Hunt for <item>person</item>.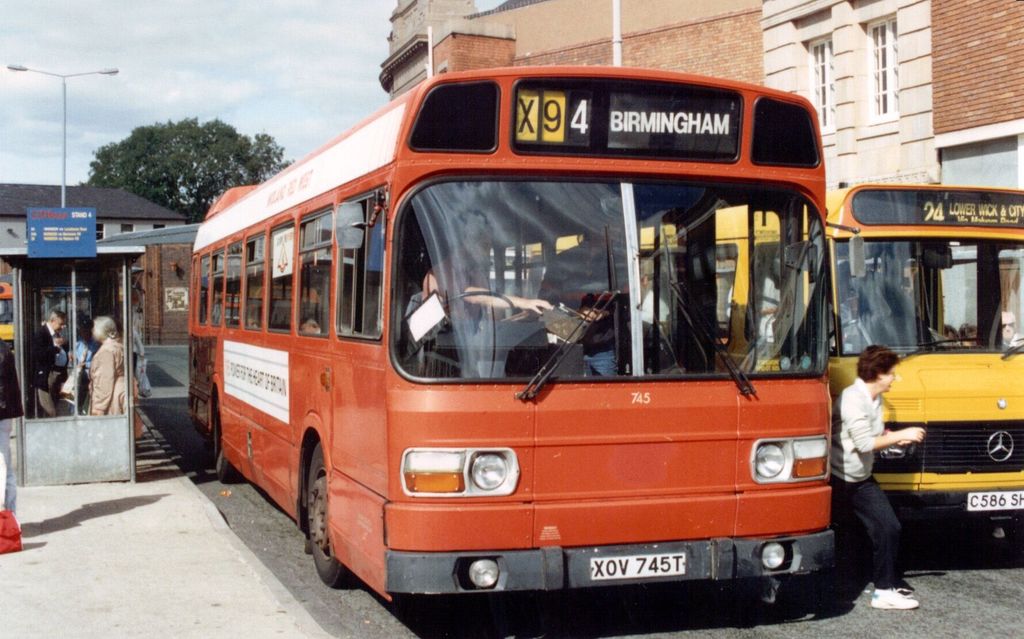
Hunted down at left=28, top=300, right=61, bottom=419.
